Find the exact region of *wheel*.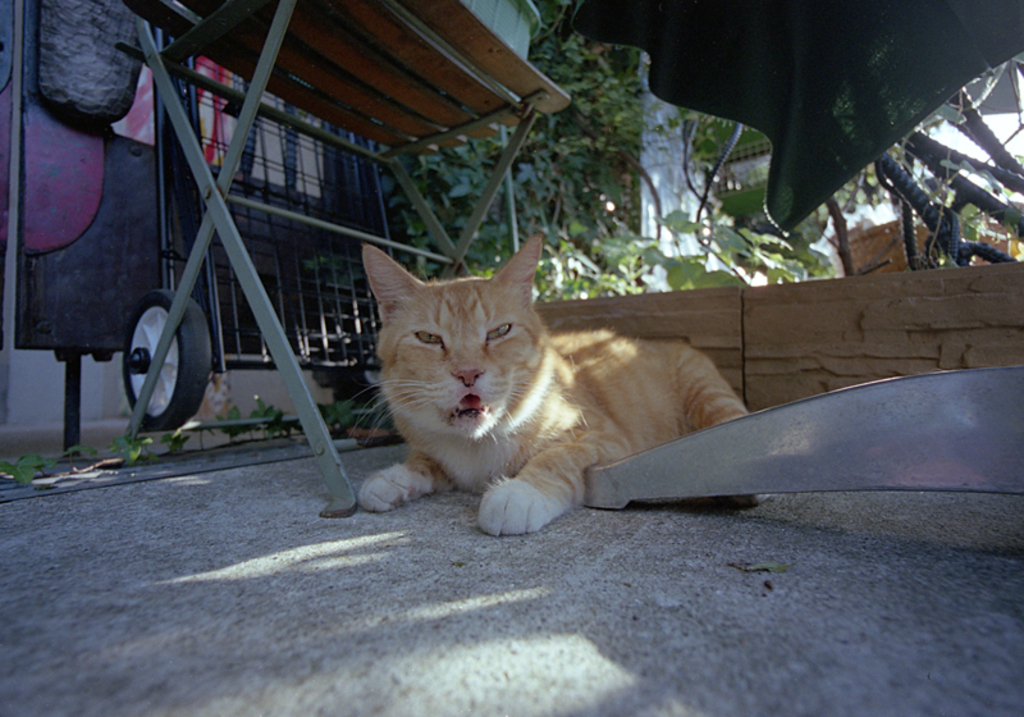
Exact region: (left=123, top=294, right=210, bottom=426).
